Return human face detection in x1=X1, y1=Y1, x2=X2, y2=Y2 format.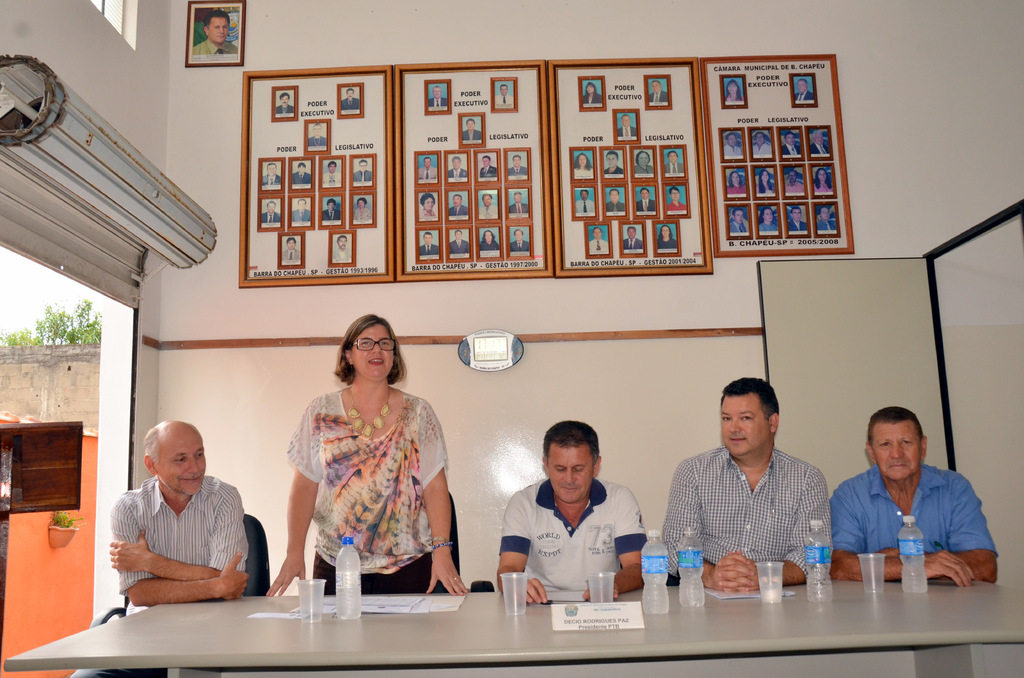
x1=621, y1=116, x2=630, y2=129.
